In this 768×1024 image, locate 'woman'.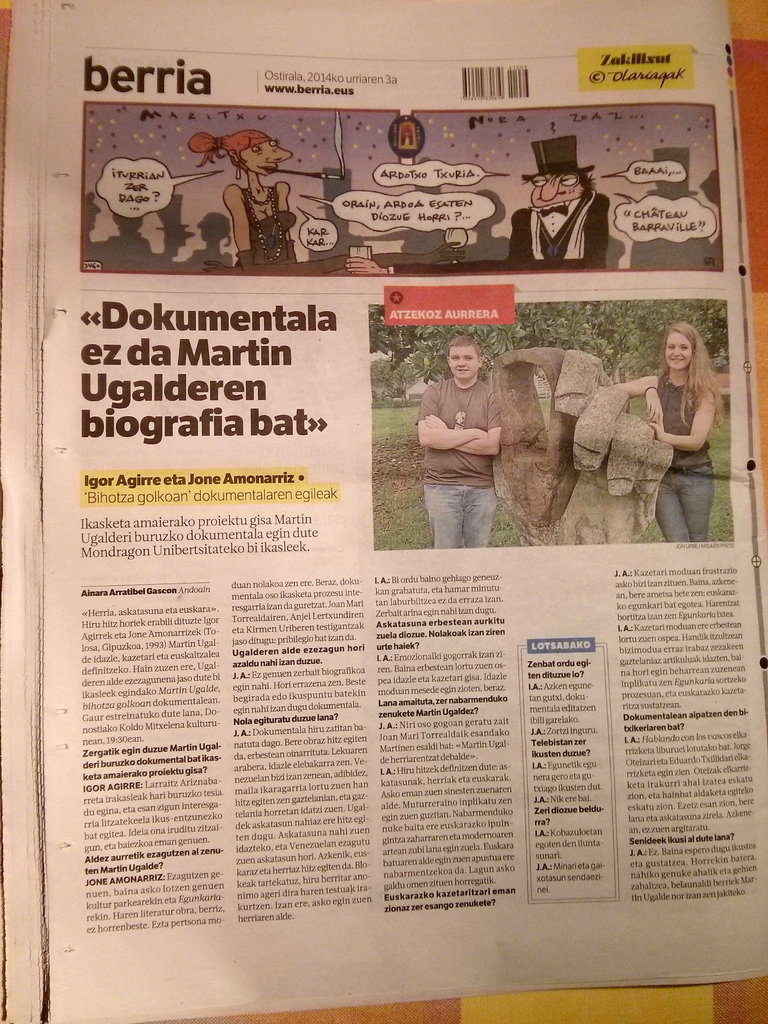
Bounding box: x1=191, y1=132, x2=296, y2=271.
